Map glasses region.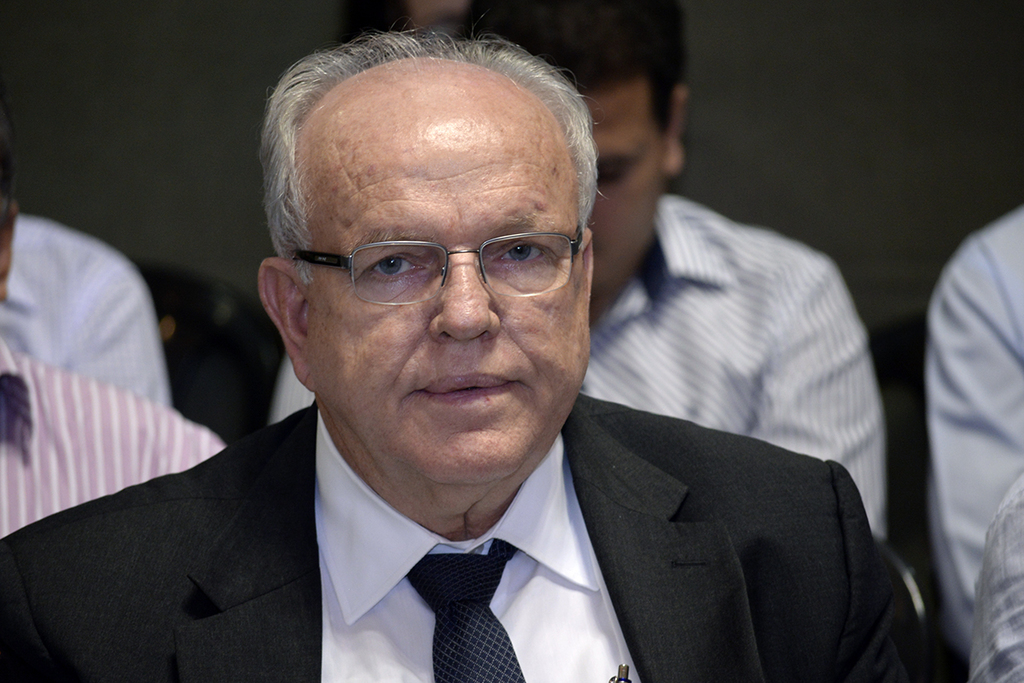
Mapped to left=278, top=208, right=580, bottom=312.
